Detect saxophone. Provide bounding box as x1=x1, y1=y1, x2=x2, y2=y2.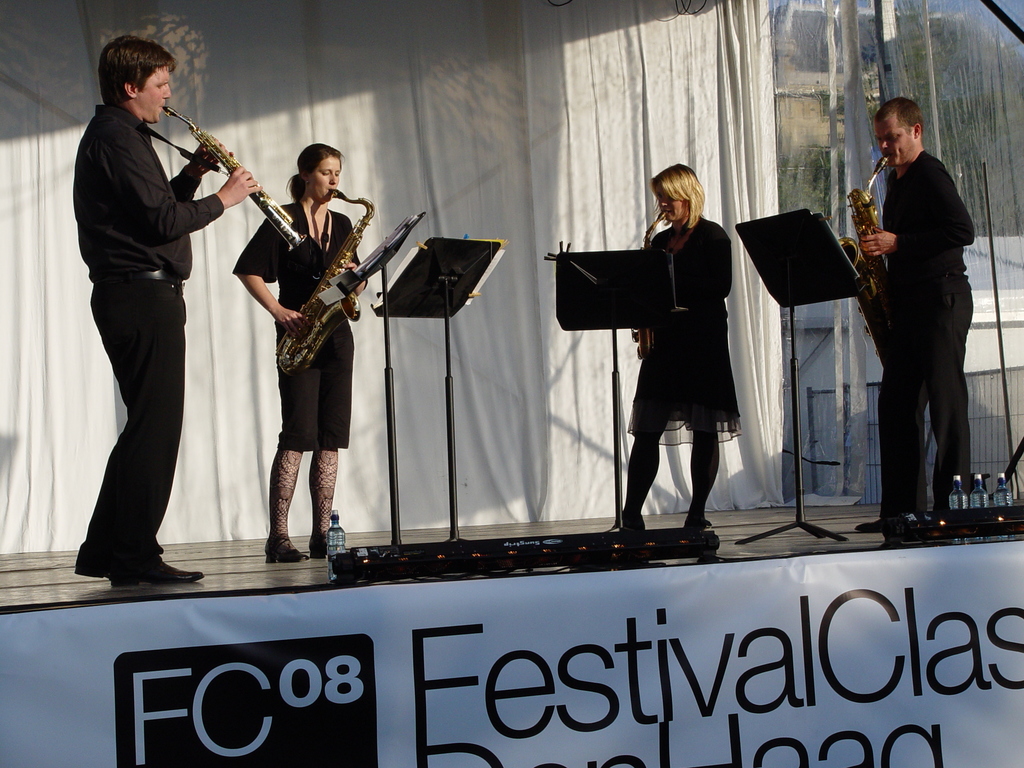
x1=837, y1=150, x2=893, y2=369.
